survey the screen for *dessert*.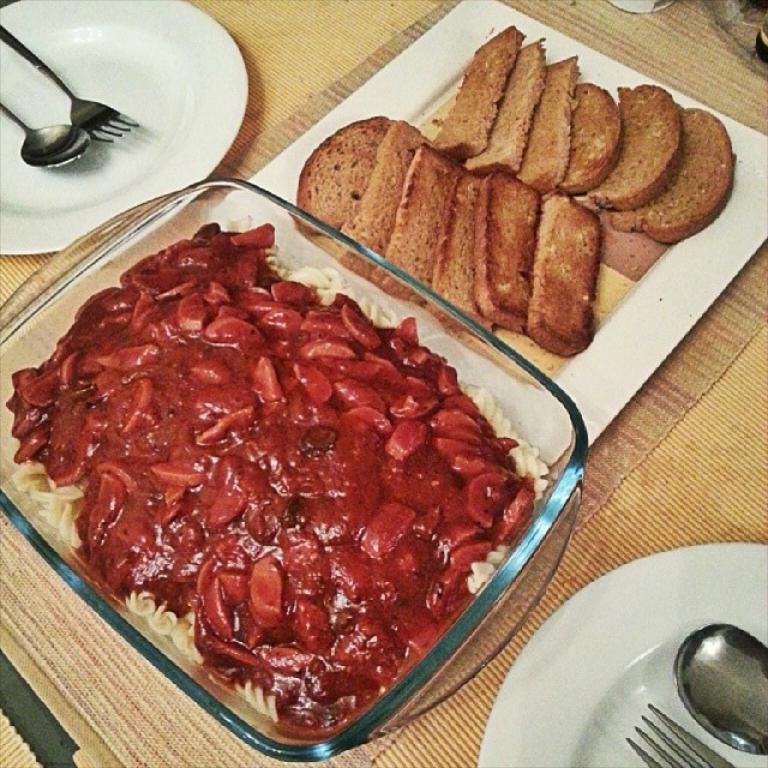
Survey found: bbox=(559, 73, 625, 198).
